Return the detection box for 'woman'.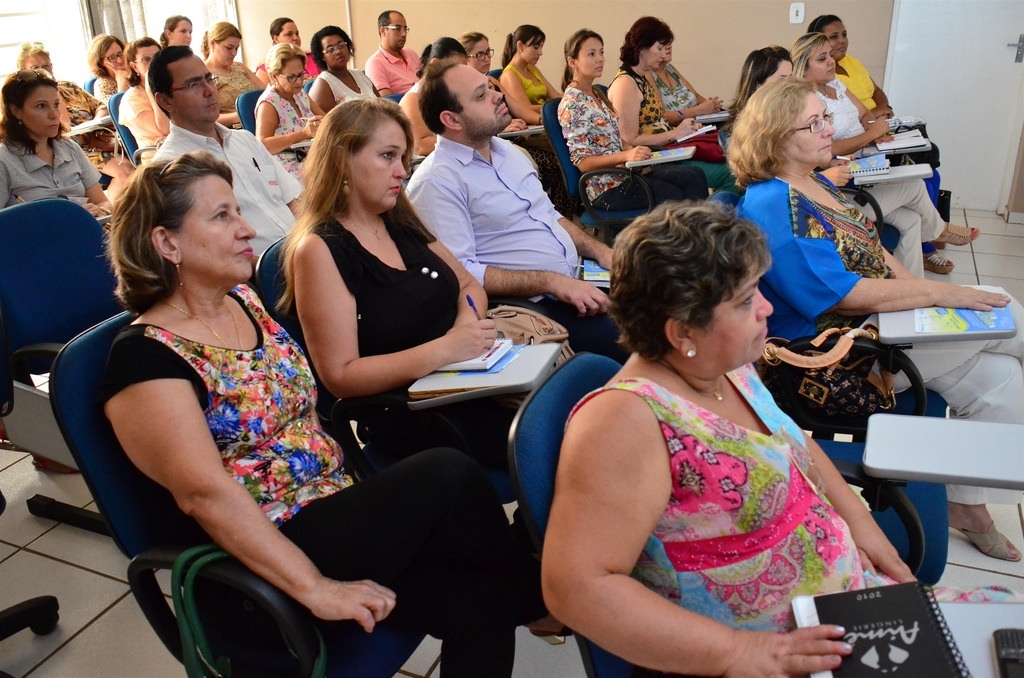
box(88, 147, 573, 677).
